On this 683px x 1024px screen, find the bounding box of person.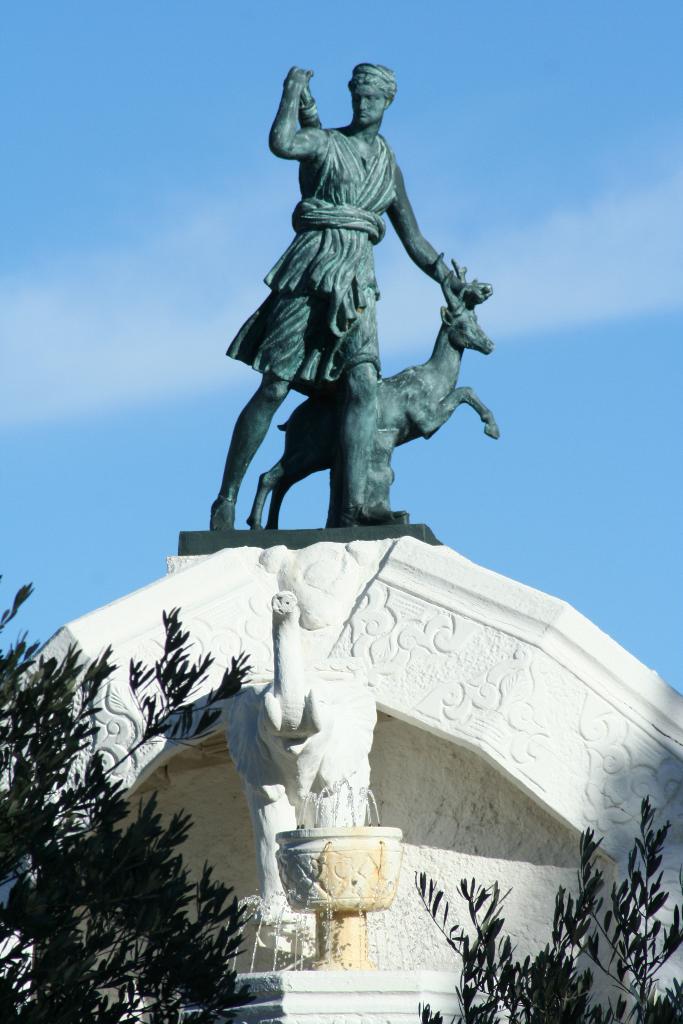
Bounding box: BBox(229, 64, 489, 554).
